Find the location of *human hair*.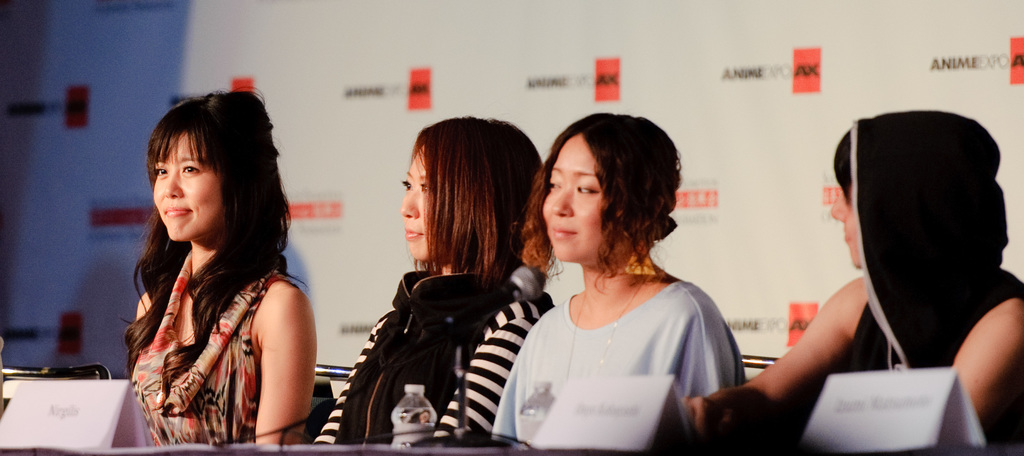
Location: region(407, 113, 546, 288).
